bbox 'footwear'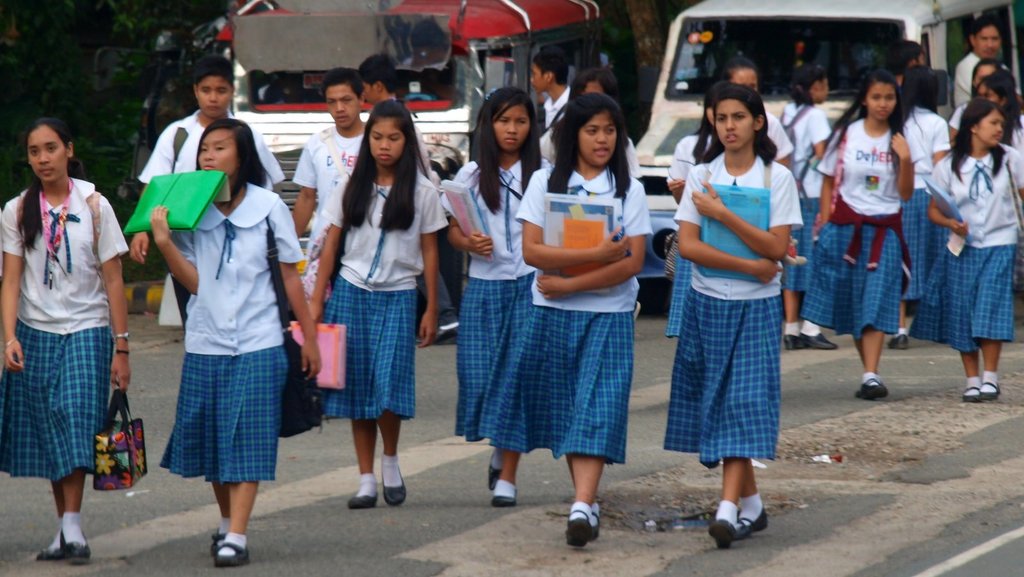
bbox=(39, 542, 67, 558)
